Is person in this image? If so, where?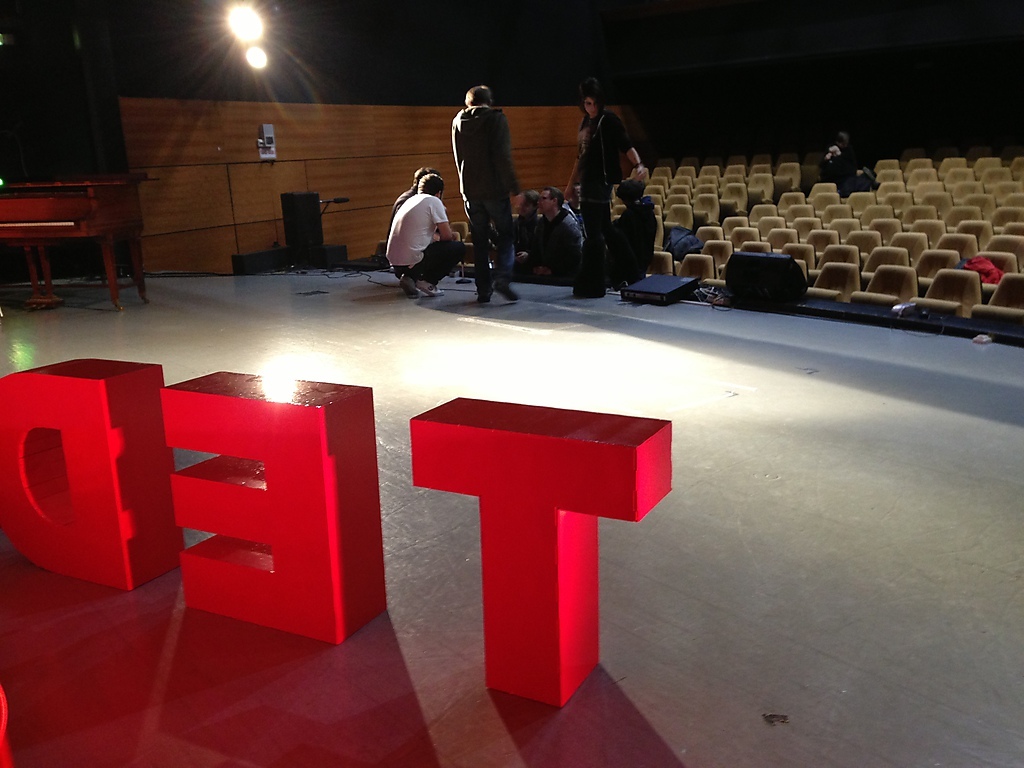
Yes, at (left=566, top=80, right=651, bottom=302).
